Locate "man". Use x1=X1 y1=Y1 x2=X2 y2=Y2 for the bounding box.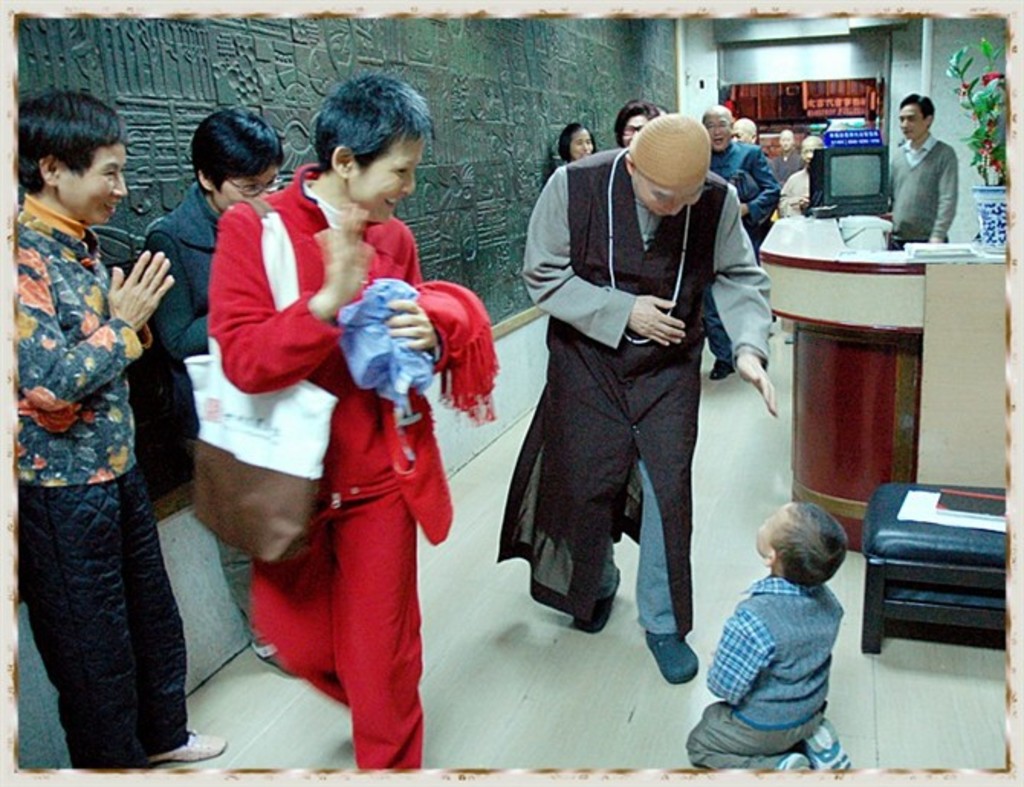
x1=775 y1=128 x2=802 y2=180.
